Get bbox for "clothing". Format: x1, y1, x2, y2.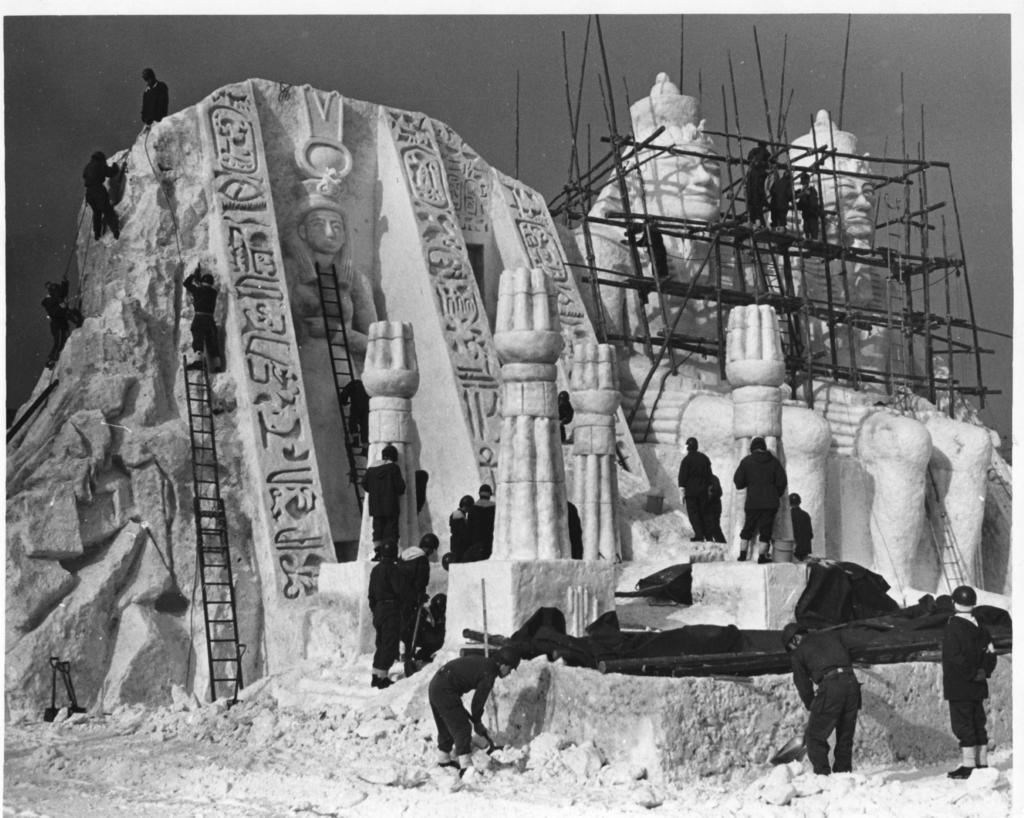
741, 448, 799, 542.
